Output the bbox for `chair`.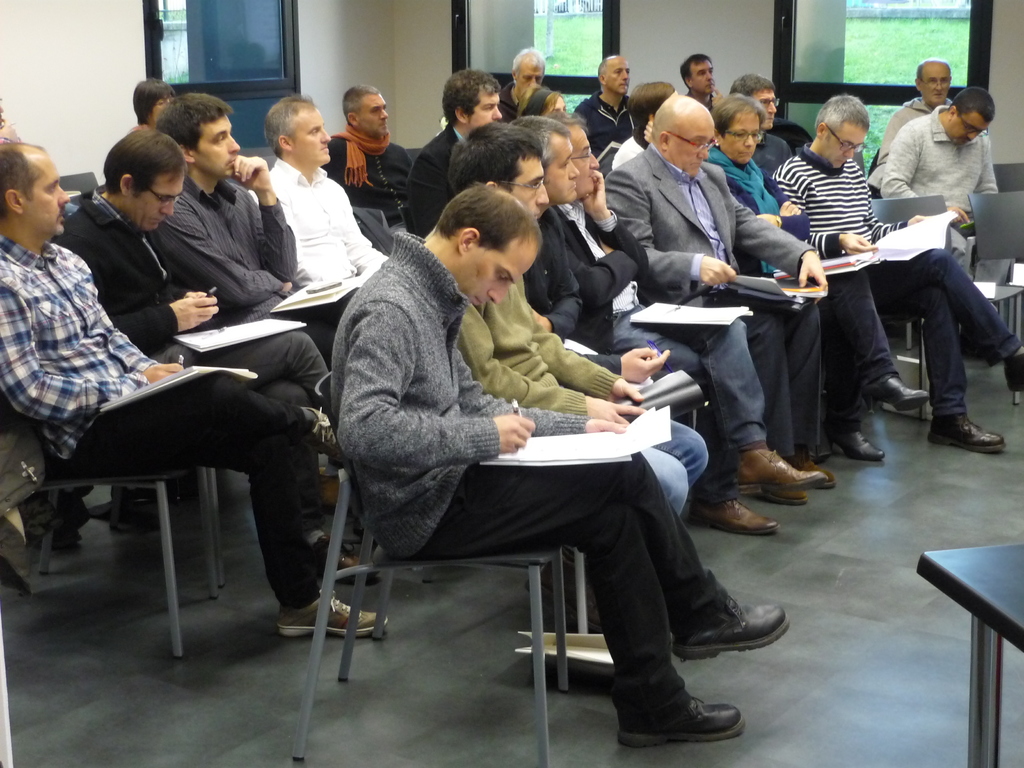
select_region(0, 467, 221, 659).
